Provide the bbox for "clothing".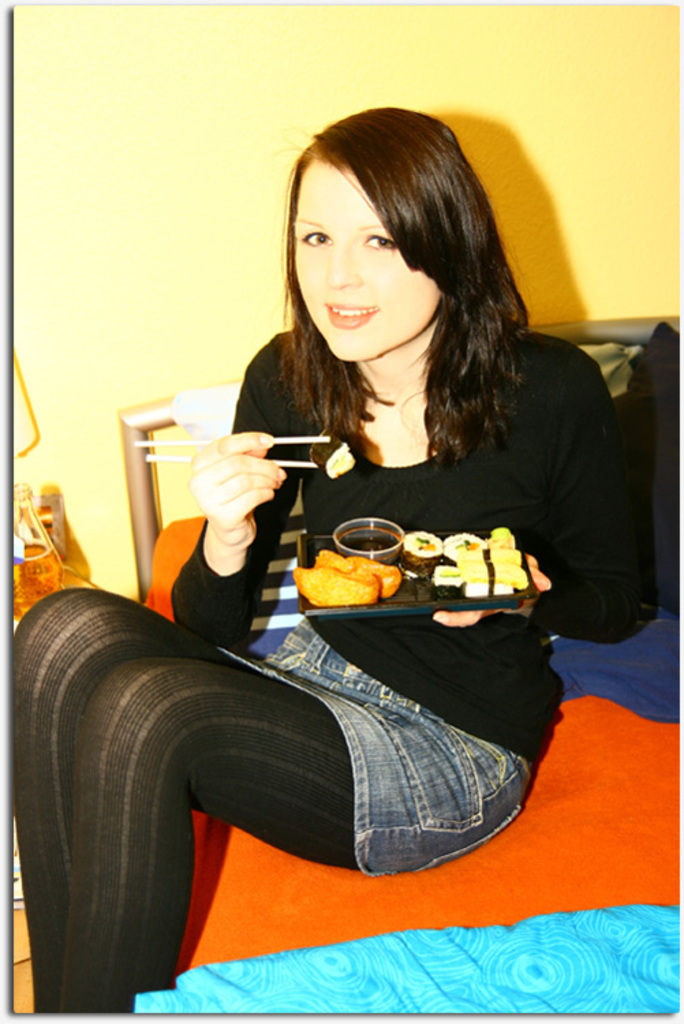
Rect(177, 299, 639, 687).
